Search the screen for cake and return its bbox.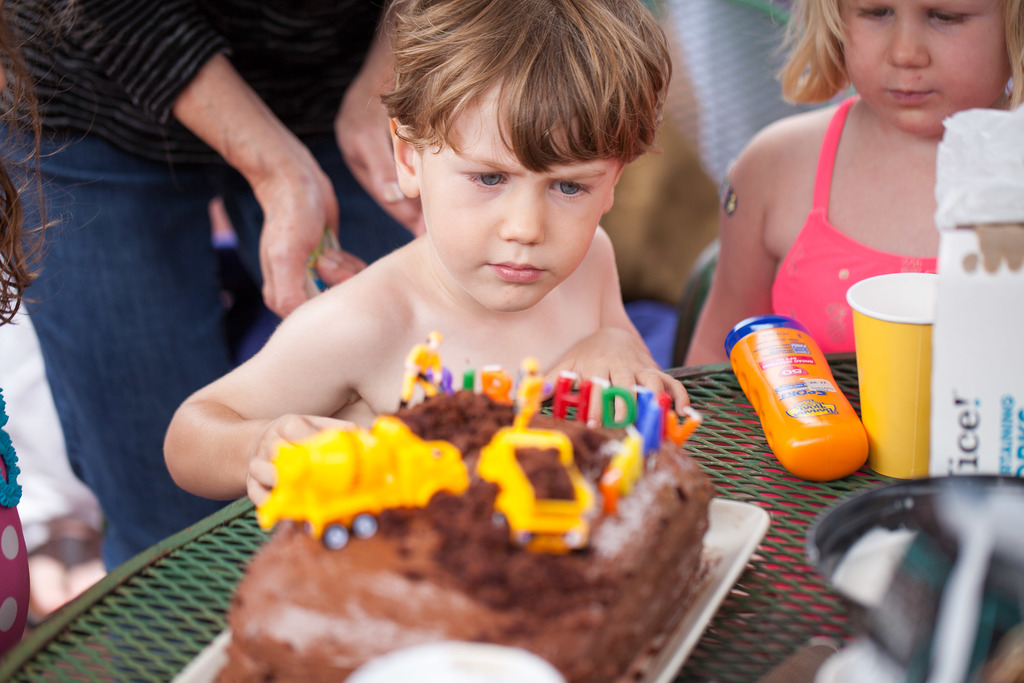
Found: left=211, top=386, right=715, bottom=682.
